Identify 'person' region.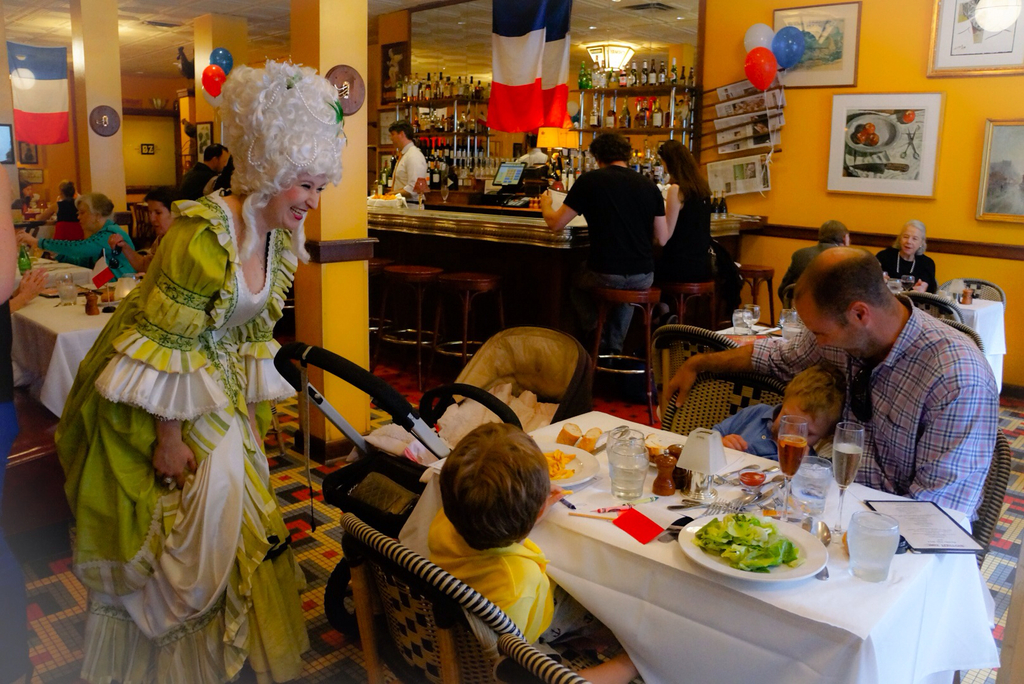
Region: [x1=538, y1=132, x2=669, y2=362].
